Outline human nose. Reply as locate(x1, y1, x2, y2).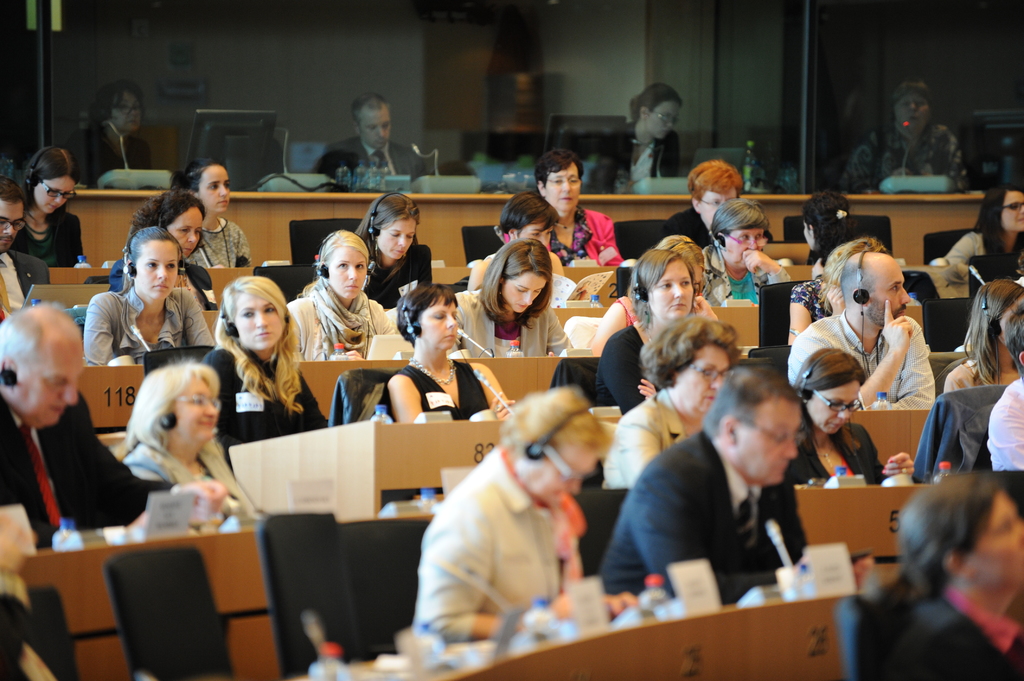
locate(522, 293, 534, 307).
